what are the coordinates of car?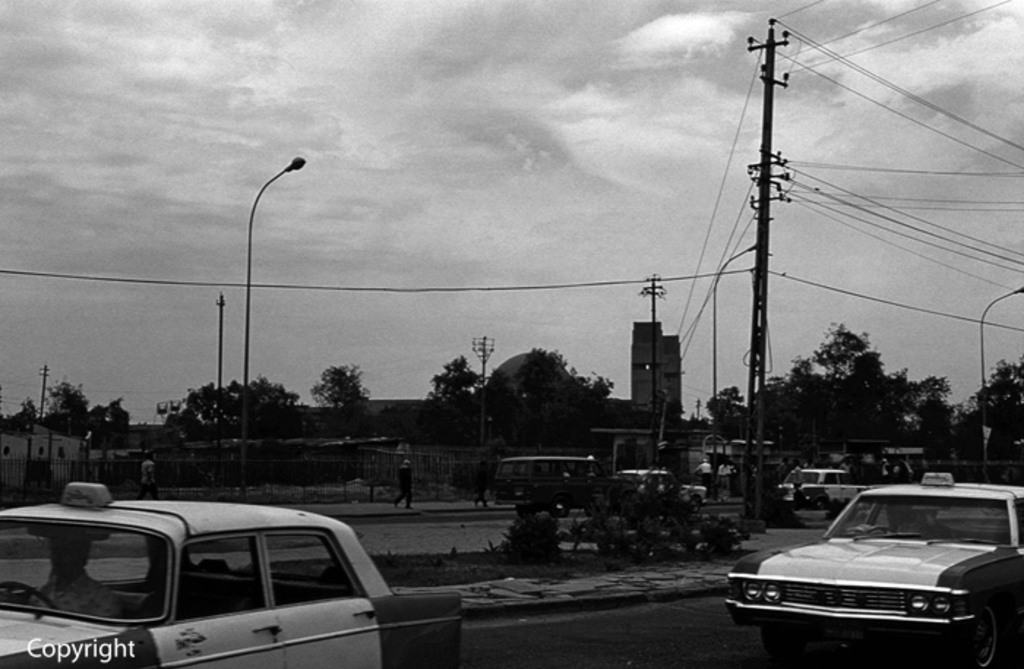
locate(721, 467, 1023, 668).
